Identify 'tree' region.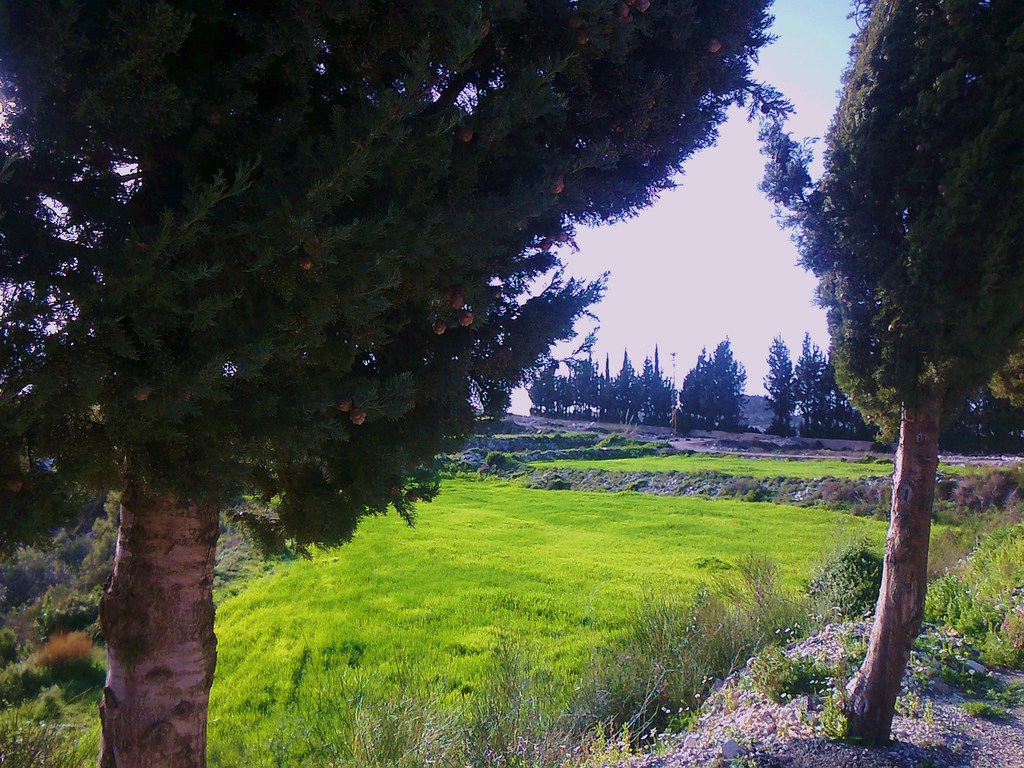
Region: box(985, 355, 1023, 410).
